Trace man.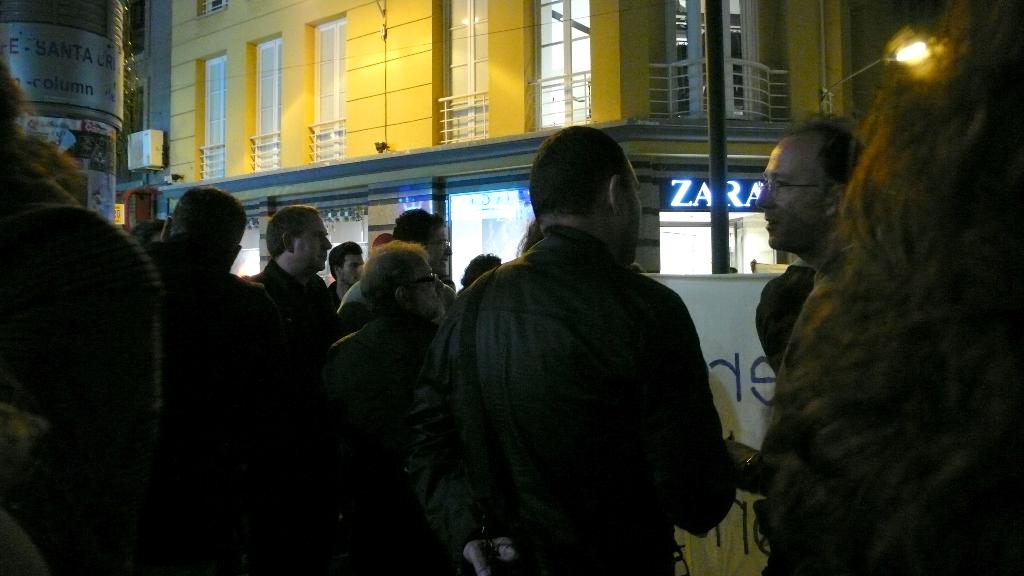
Traced to (756, 112, 865, 383).
